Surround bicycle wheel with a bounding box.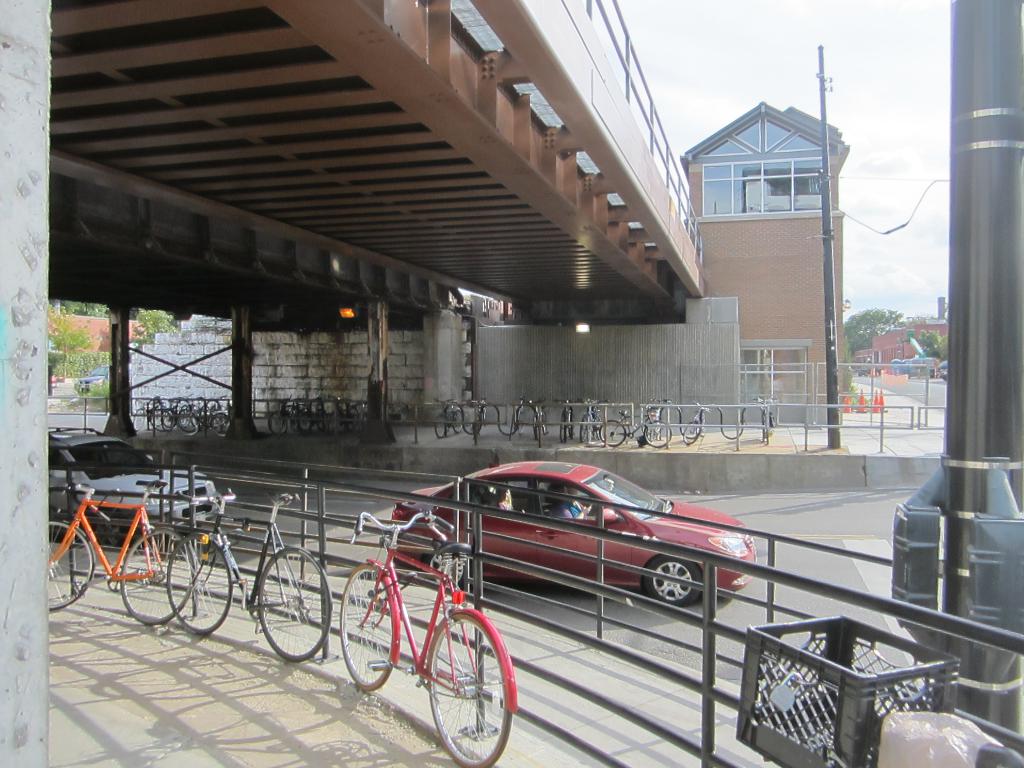
rect(166, 534, 236, 636).
